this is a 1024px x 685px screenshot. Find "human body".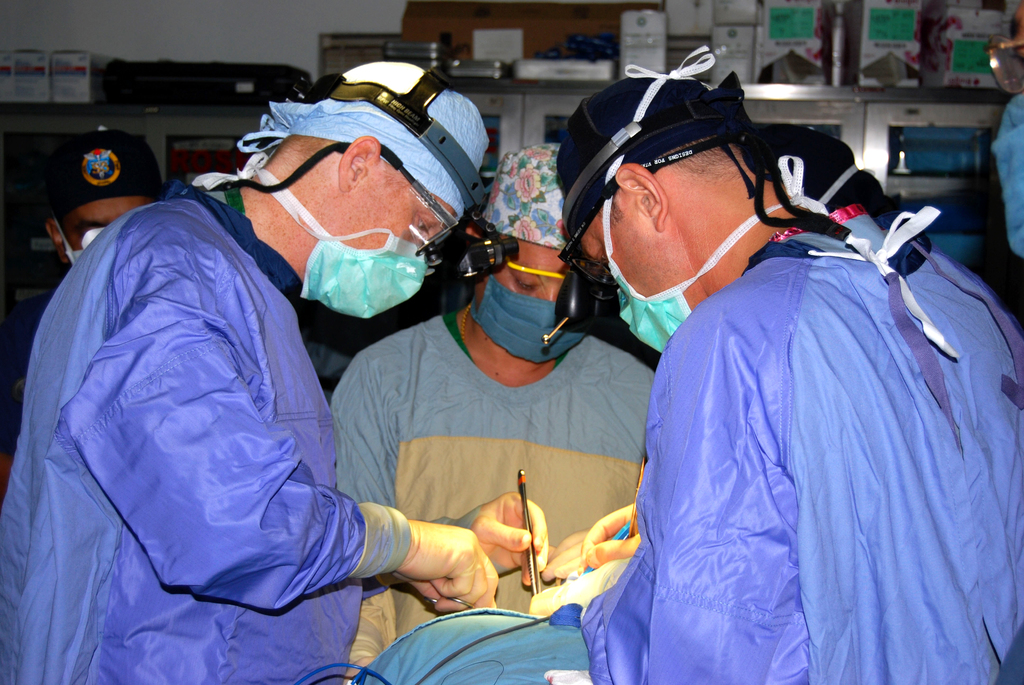
Bounding box: region(333, 145, 655, 684).
